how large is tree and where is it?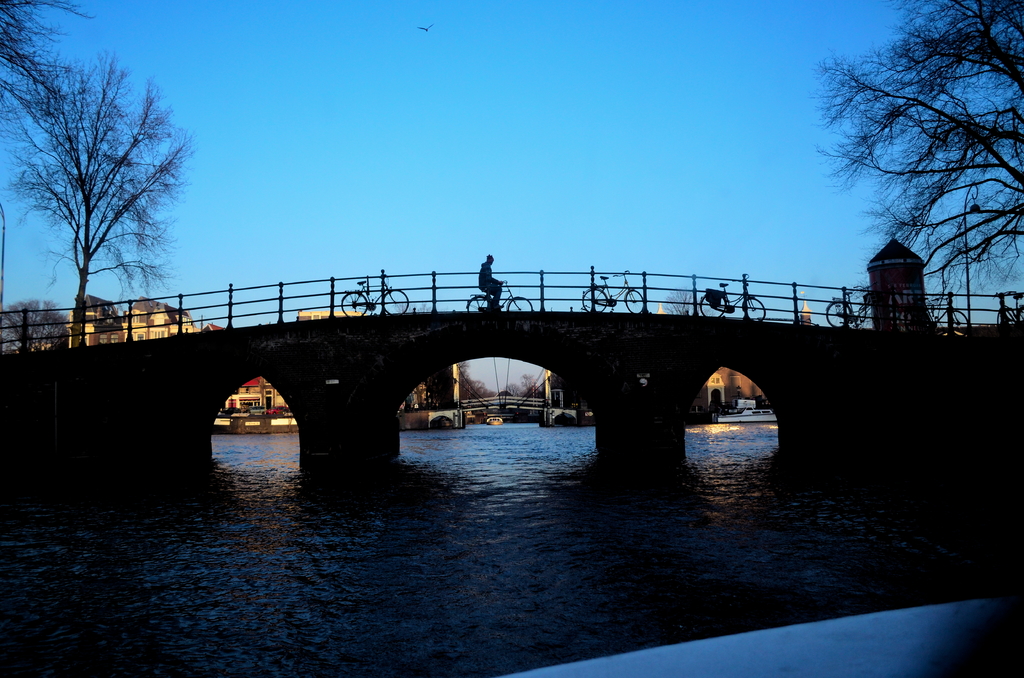
Bounding box: <box>810,0,1023,323</box>.
